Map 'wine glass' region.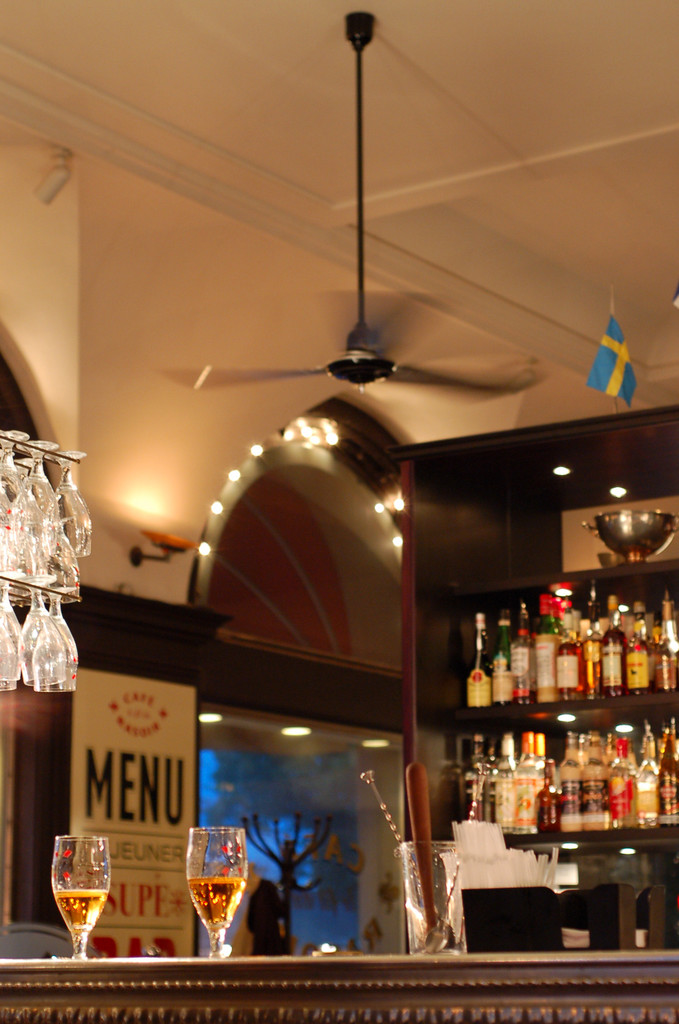
Mapped to (left=48, top=833, right=111, bottom=961).
